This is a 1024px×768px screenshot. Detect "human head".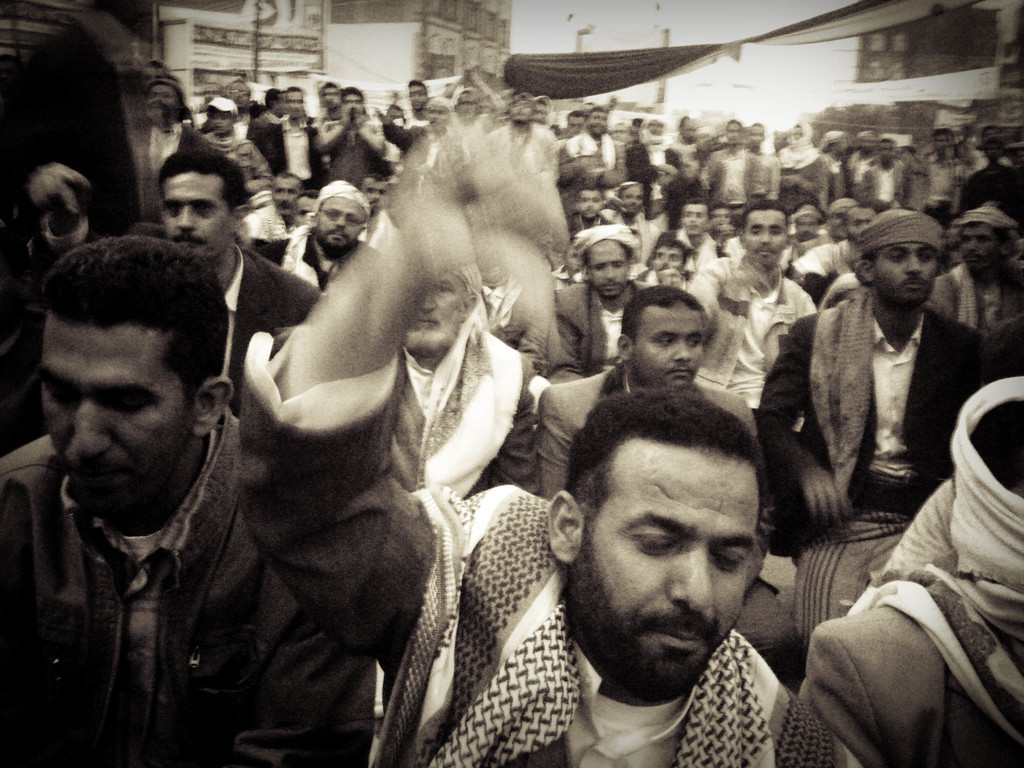
crop(614, 283, 705, 394).
